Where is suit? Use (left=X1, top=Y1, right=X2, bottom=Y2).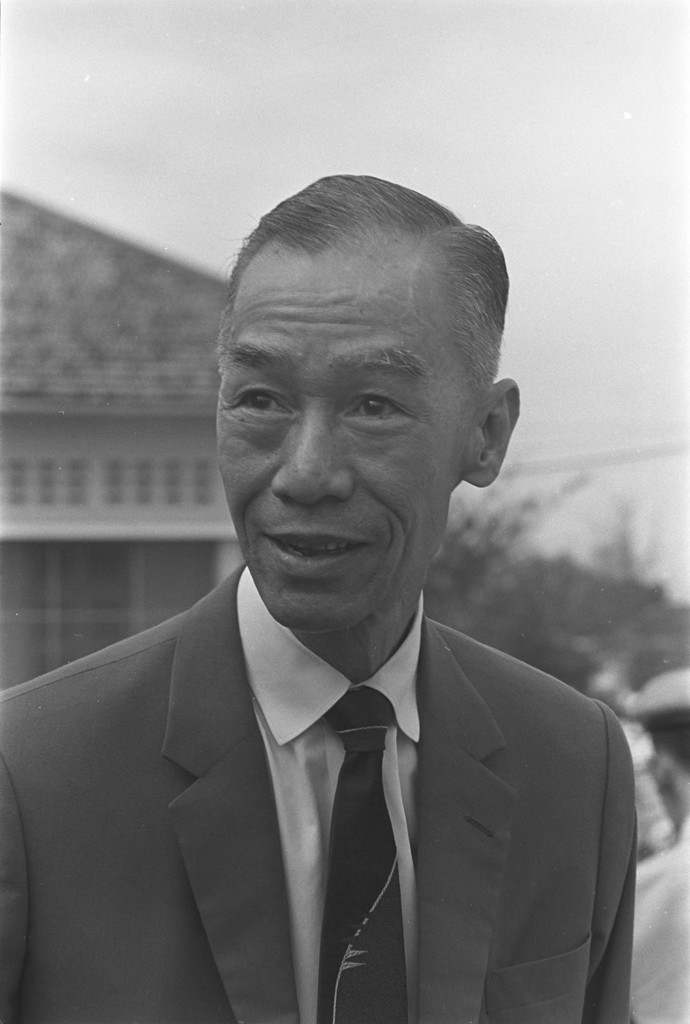
(left=43, top=566, right=638, bottom=1004).
